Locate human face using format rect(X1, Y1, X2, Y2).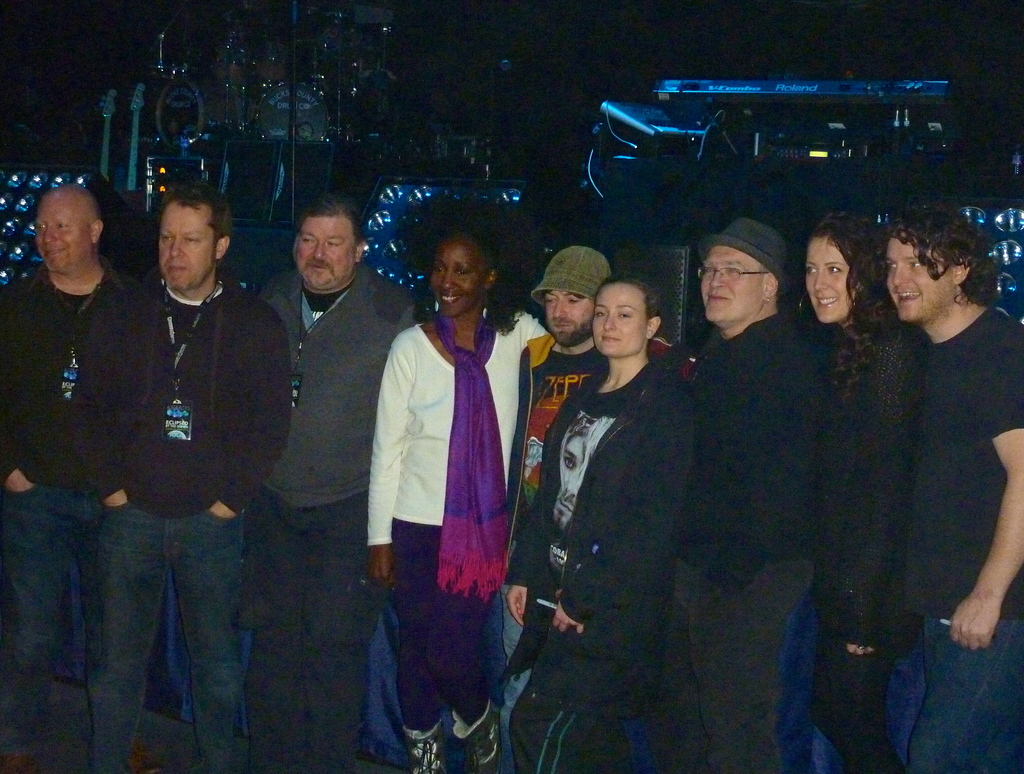
rect(883, 234, 947, 325).
